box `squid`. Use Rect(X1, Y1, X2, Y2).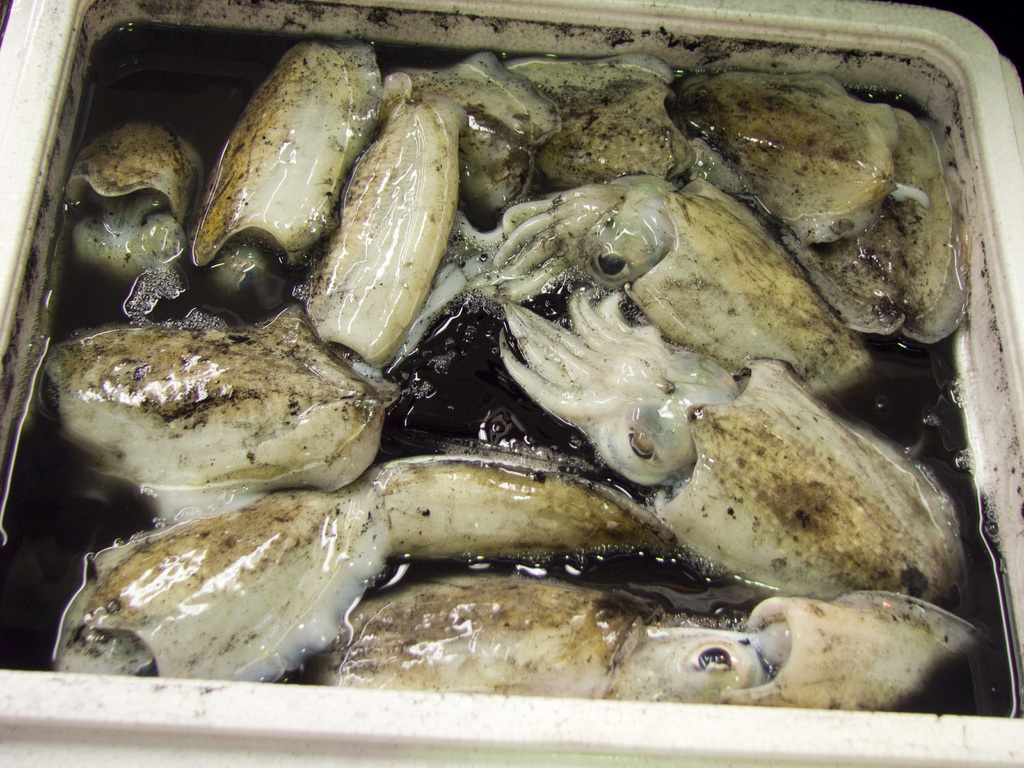
Rect(451, 172, 876, 403).
